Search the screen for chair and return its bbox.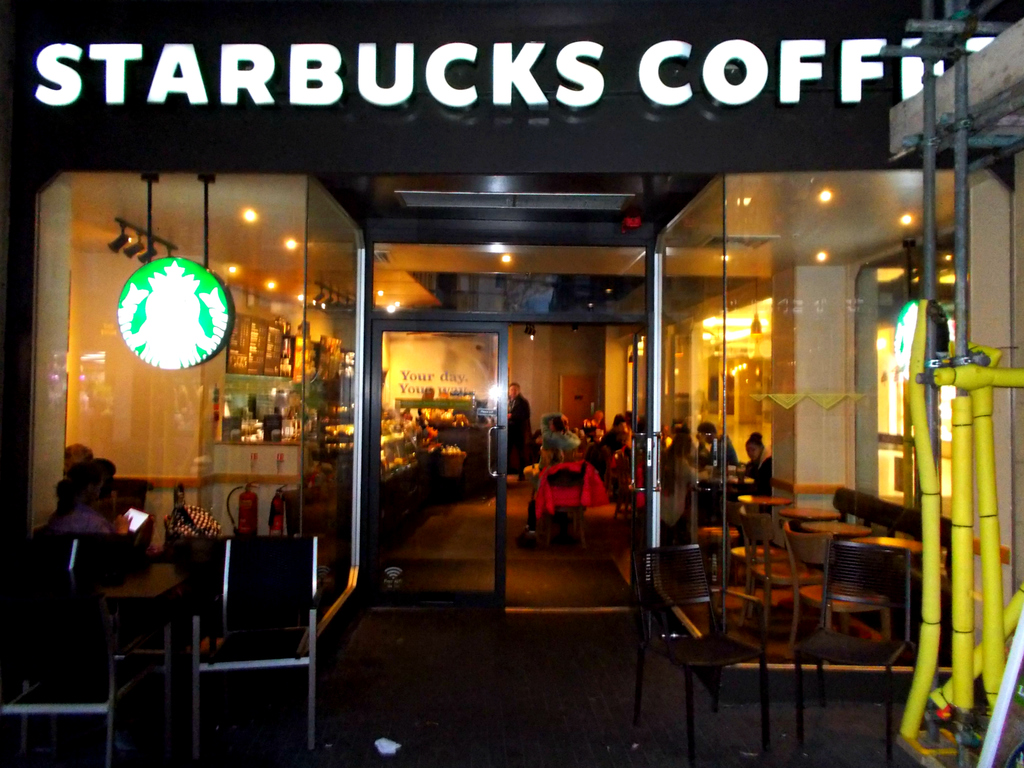
Found: detection(796, 546, 923, 746).
